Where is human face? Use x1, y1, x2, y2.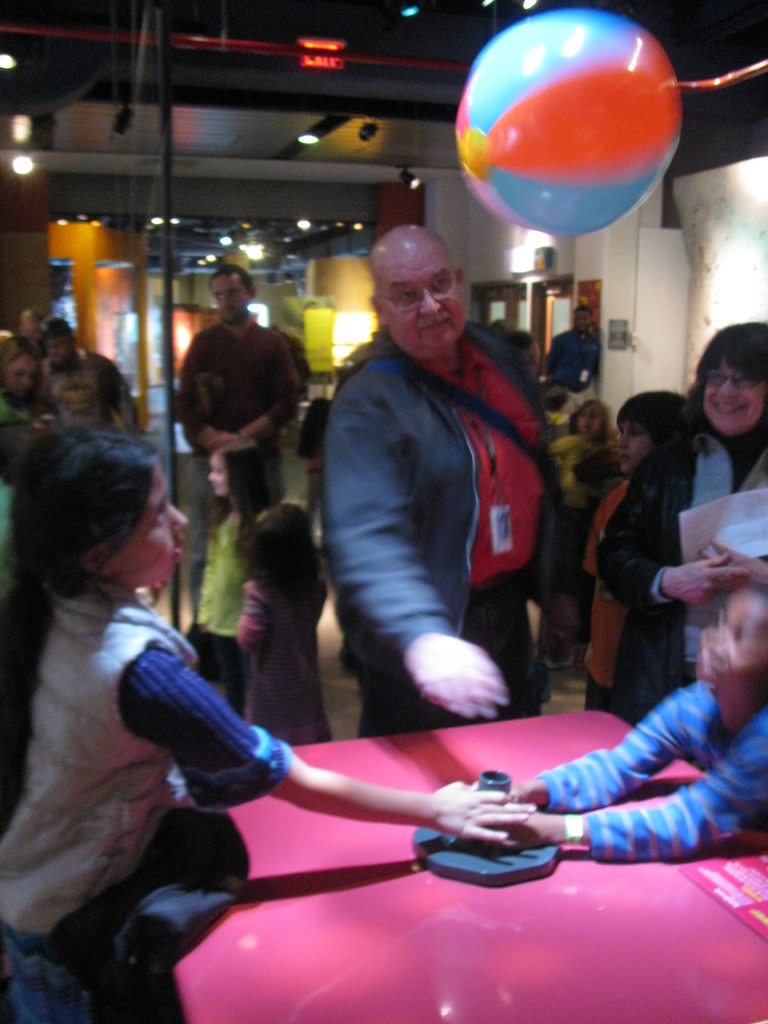
43, 332, 71, 369.
